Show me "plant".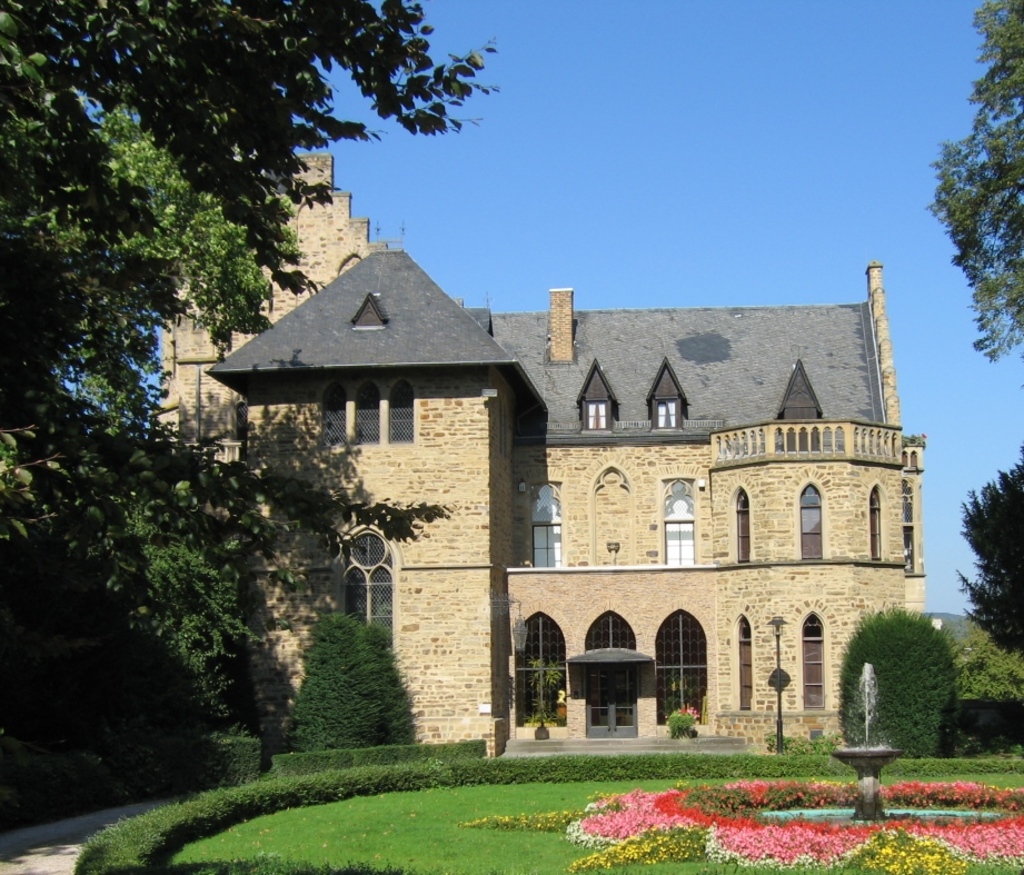
"plant" is here: [left=527, top=657, right=567, bottom=727].
